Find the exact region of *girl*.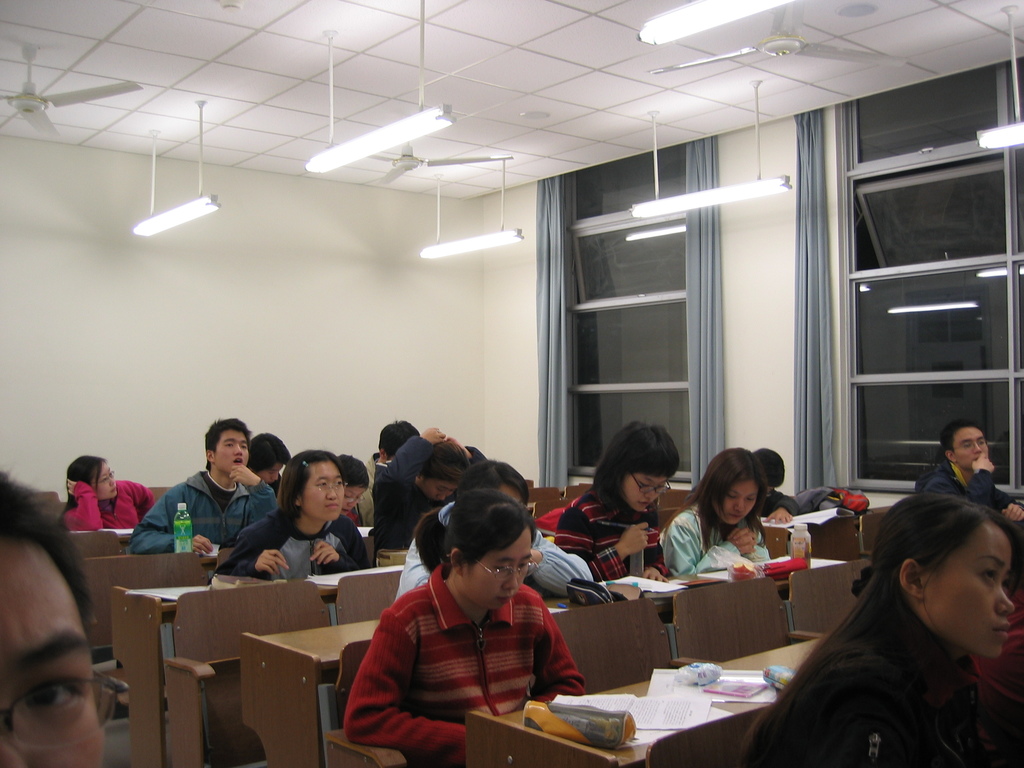
Exact region: locate(657, 442, 772, 581).
